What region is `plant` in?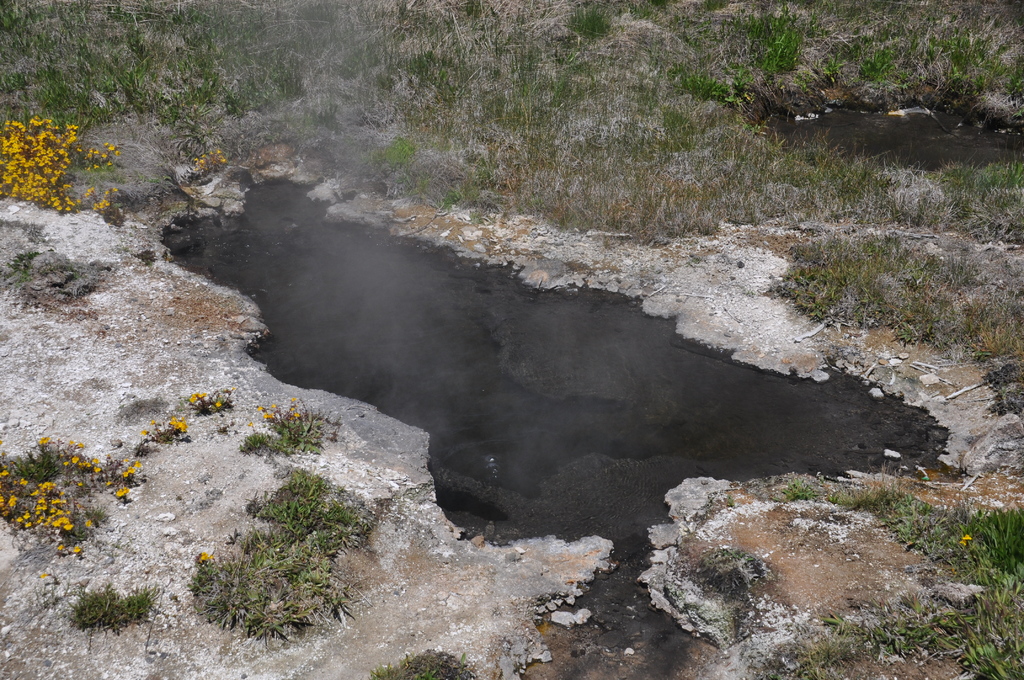
132,404,195,467.
